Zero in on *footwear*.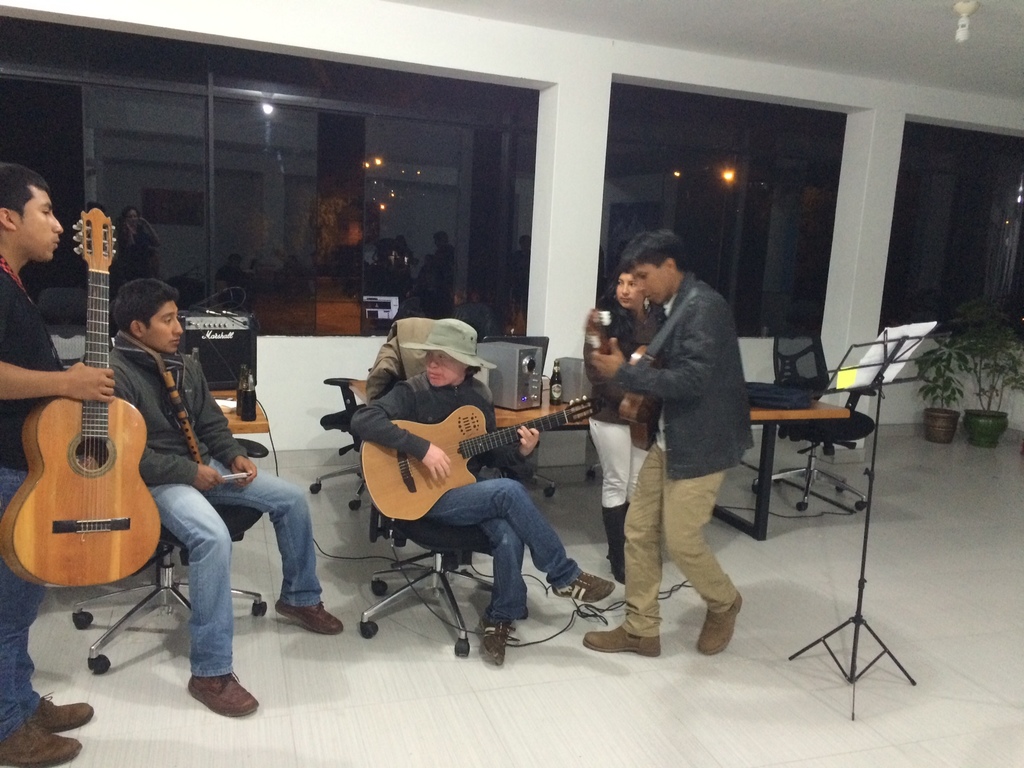
Zeroed in: 188 671 262 719.
